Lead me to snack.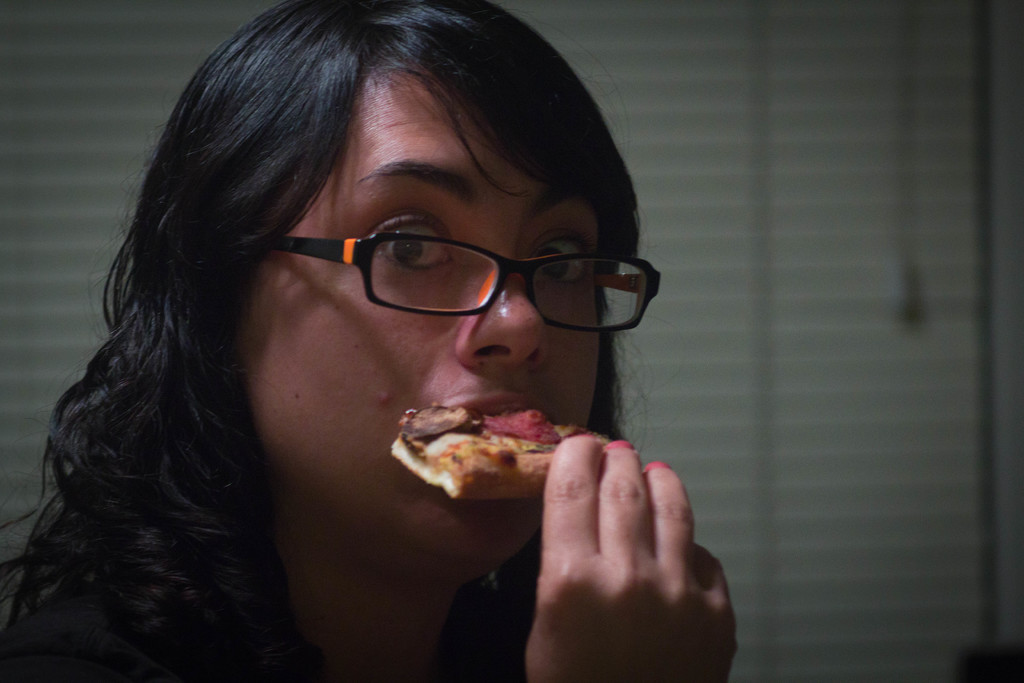
Lead to pyautogui.locateOnScreen(390, 406, 618, 506).
